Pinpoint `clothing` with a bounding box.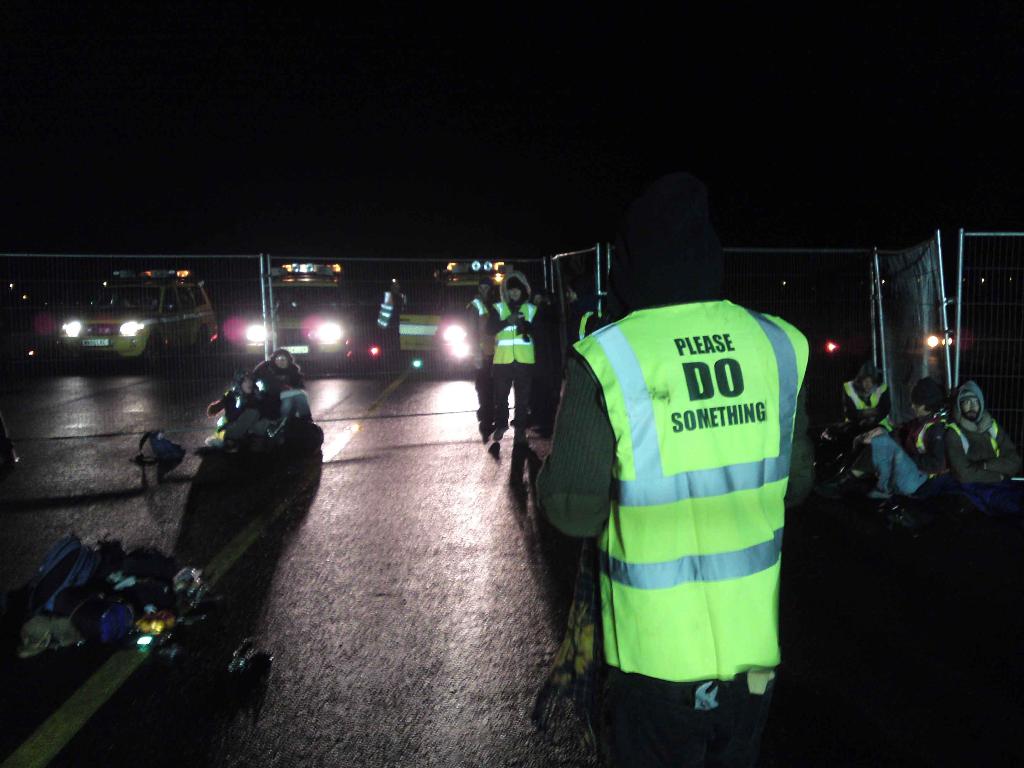
x1=255 y1=355 x2=301 y2=382.
